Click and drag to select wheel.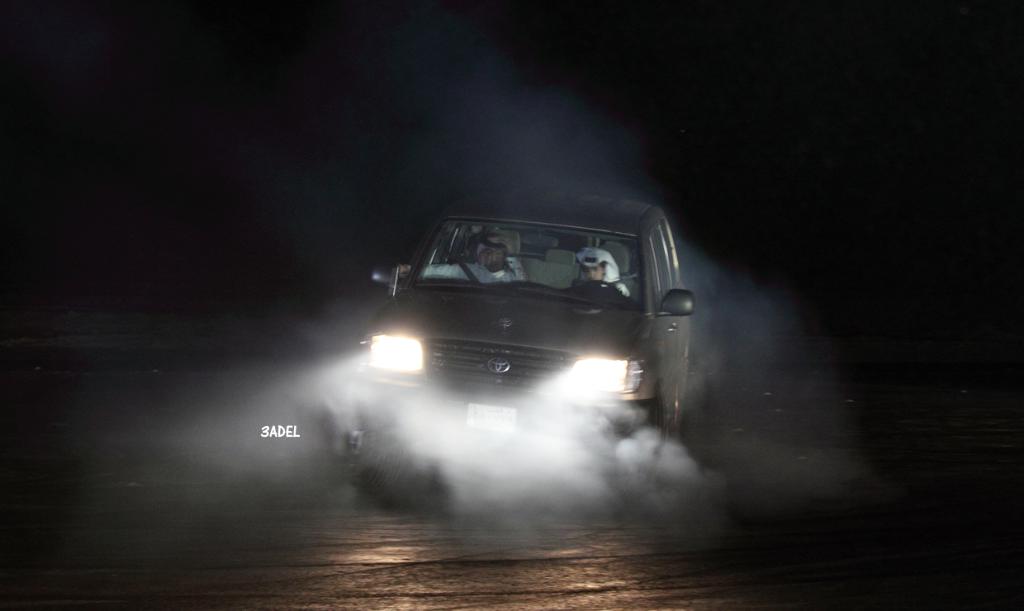
Selection: 340 400 409 492.
